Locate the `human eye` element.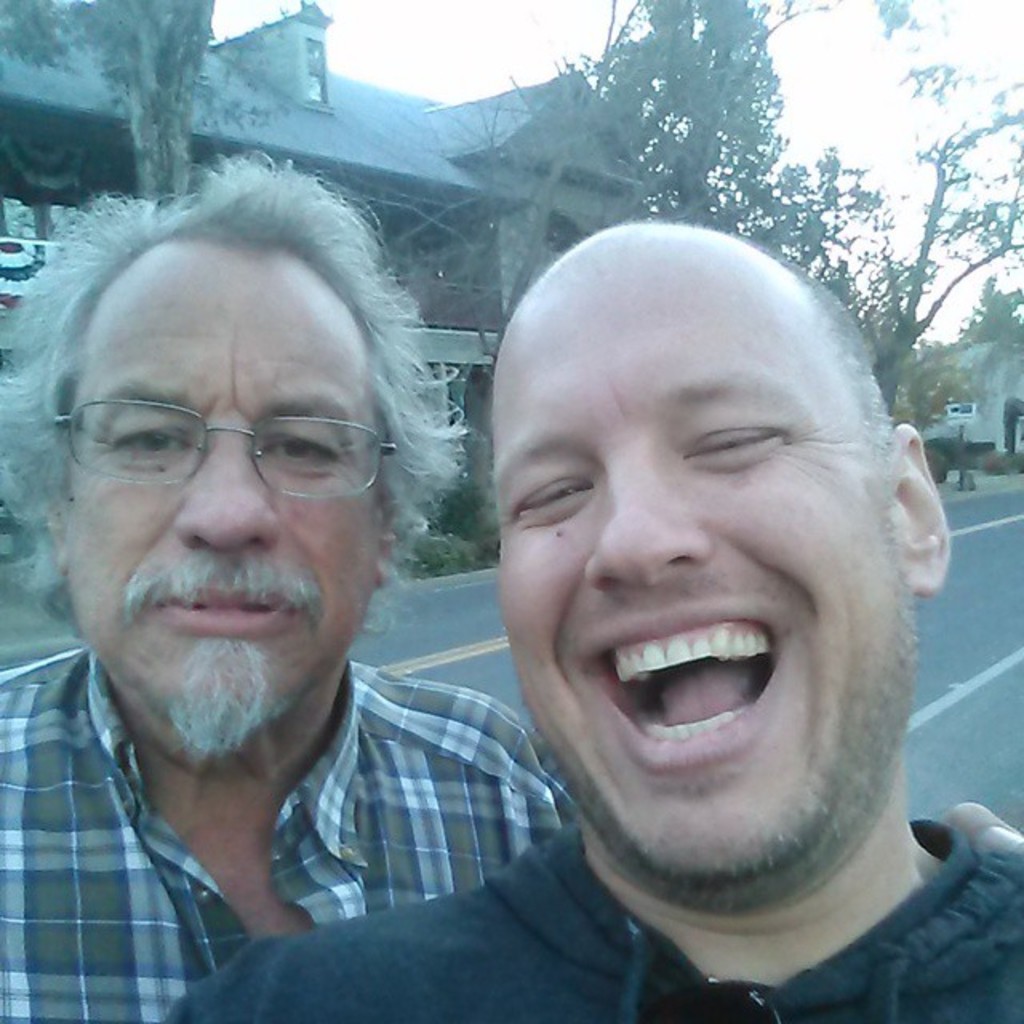
Element bbox: box(683, 421, 789, 466).
